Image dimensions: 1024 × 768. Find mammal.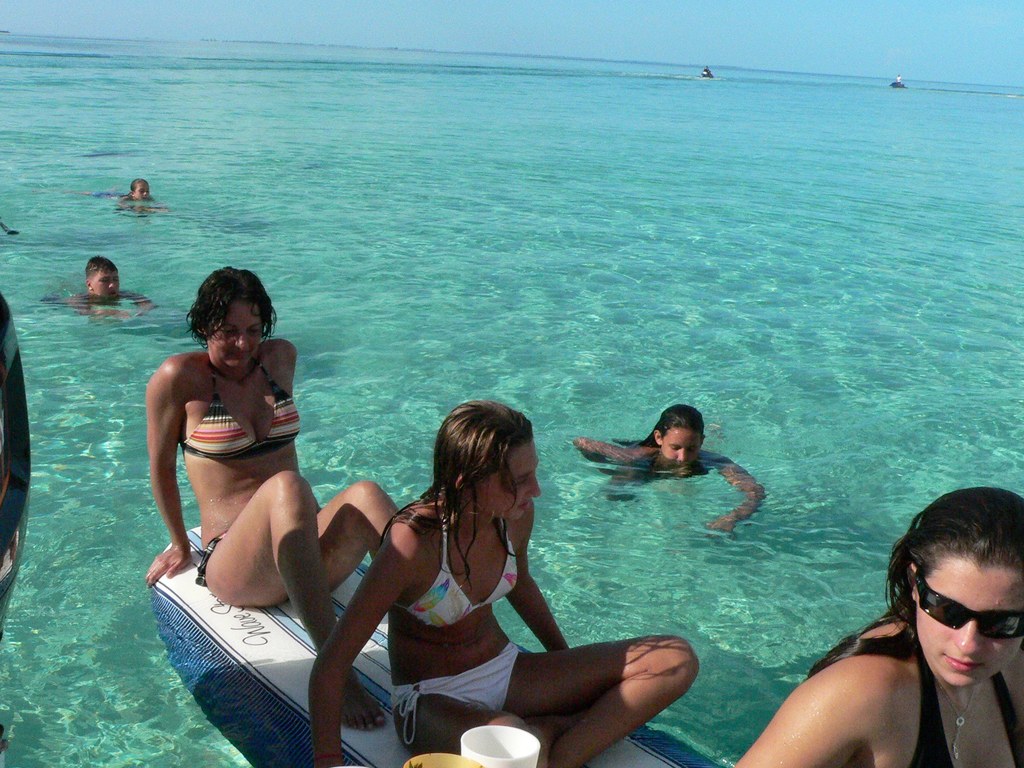
Rect(895, 72, 899, 81).
